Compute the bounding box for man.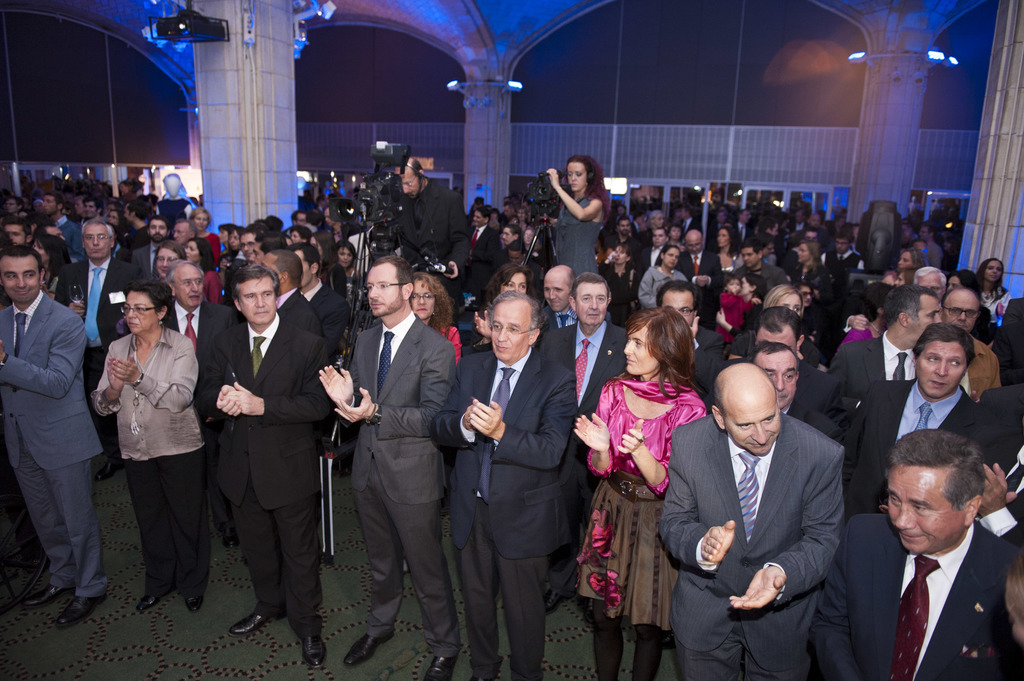
{"x1": 120, "y1": 198, "x2": 155, "y2": 253}.
